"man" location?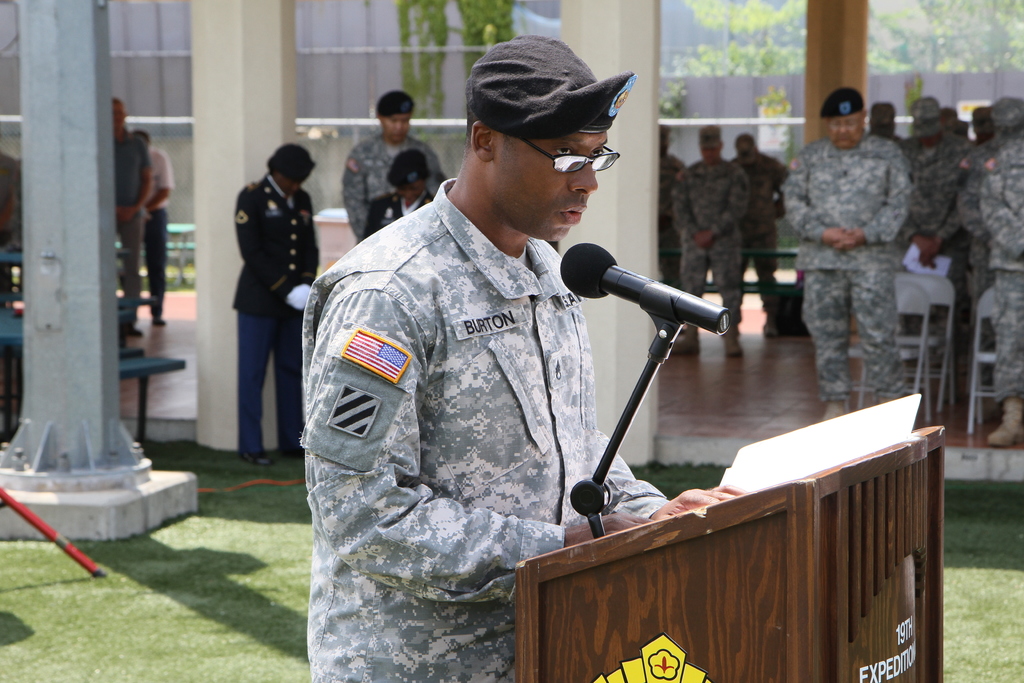
362,145,437,236
